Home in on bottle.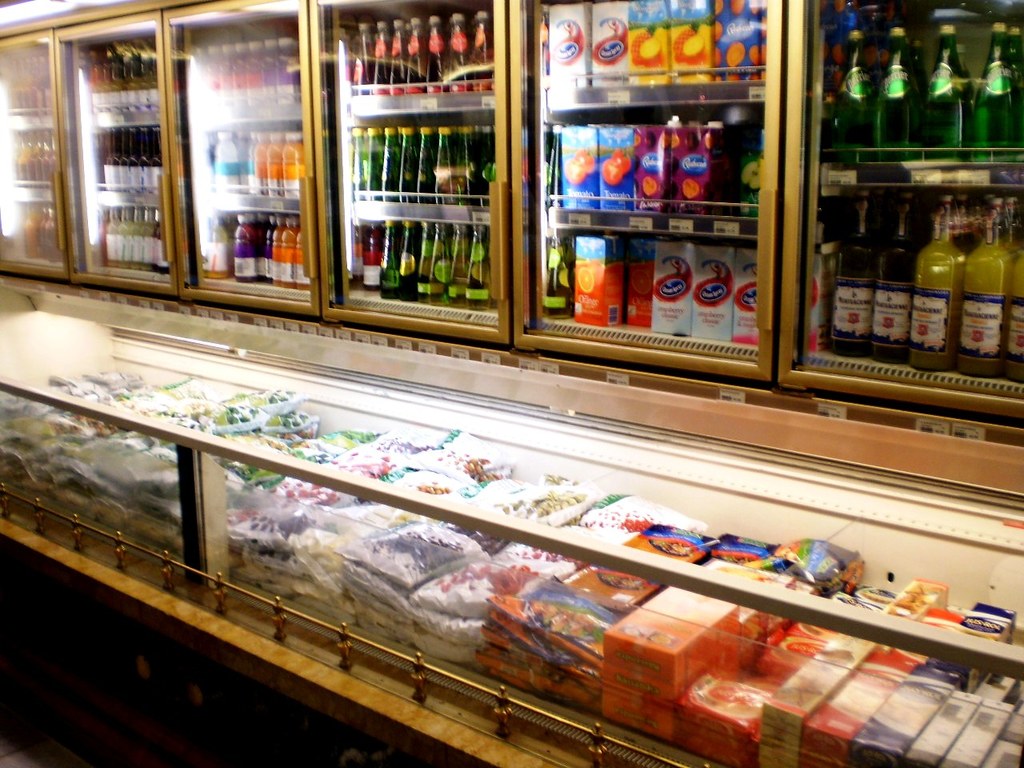
Homed in at select_region(952, 202, 1014, 376).
